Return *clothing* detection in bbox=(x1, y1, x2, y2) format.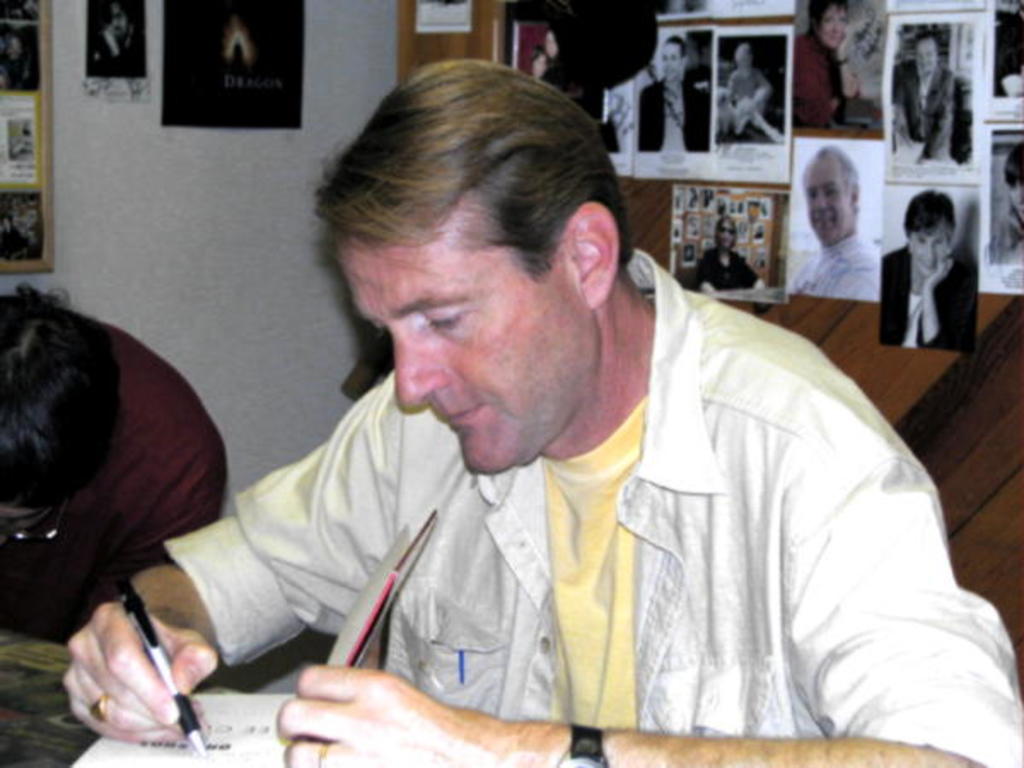
bbox=(787, 20, 848, 135).
